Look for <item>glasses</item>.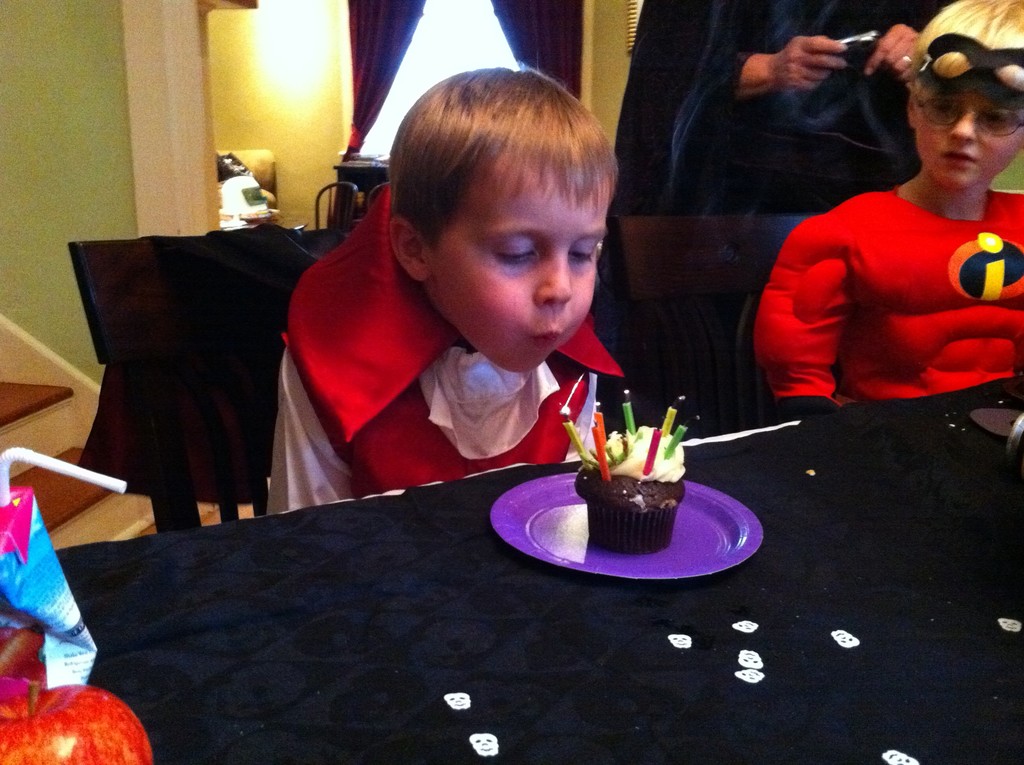
Found: bbox(912, 97, 1023, 136).
